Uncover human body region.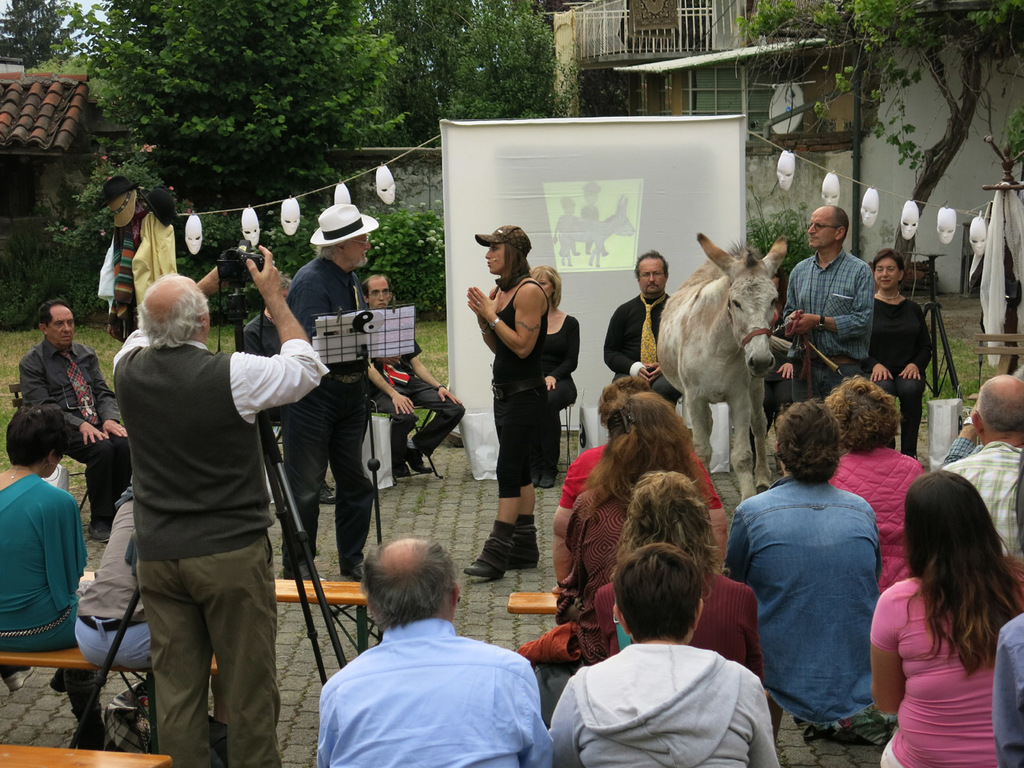
Uncovered: rect(870, 473, 1018, 767).
